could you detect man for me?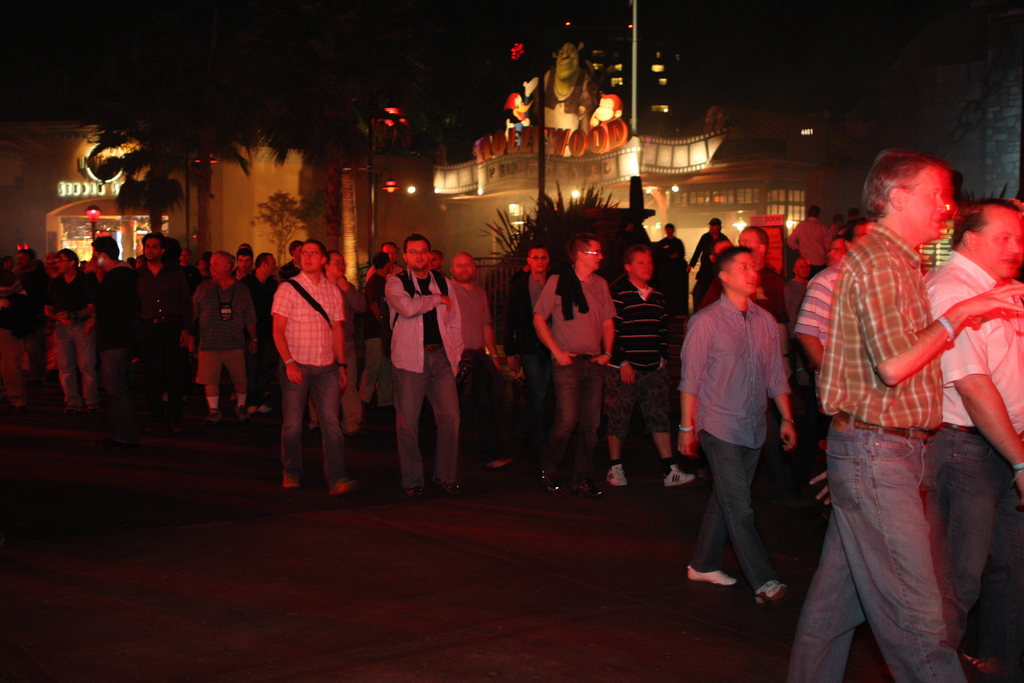
Detection result: [x1=193, y1=246, x2=214, y2=282].
